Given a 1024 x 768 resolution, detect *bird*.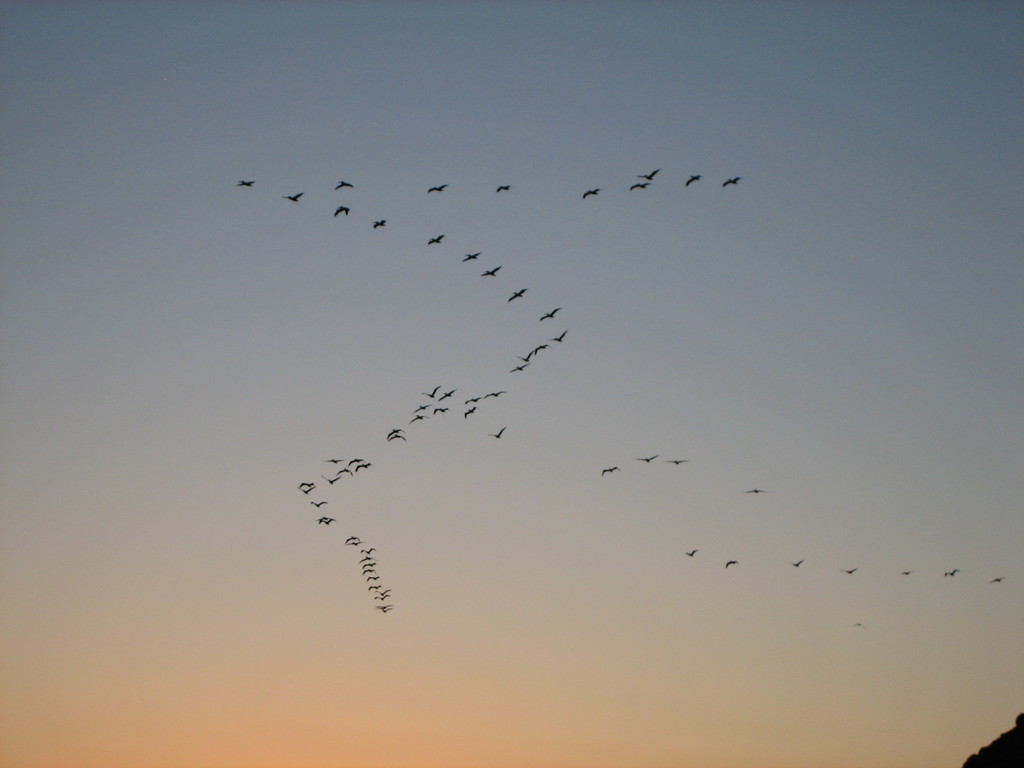
box(390, 433, 406, 444).
